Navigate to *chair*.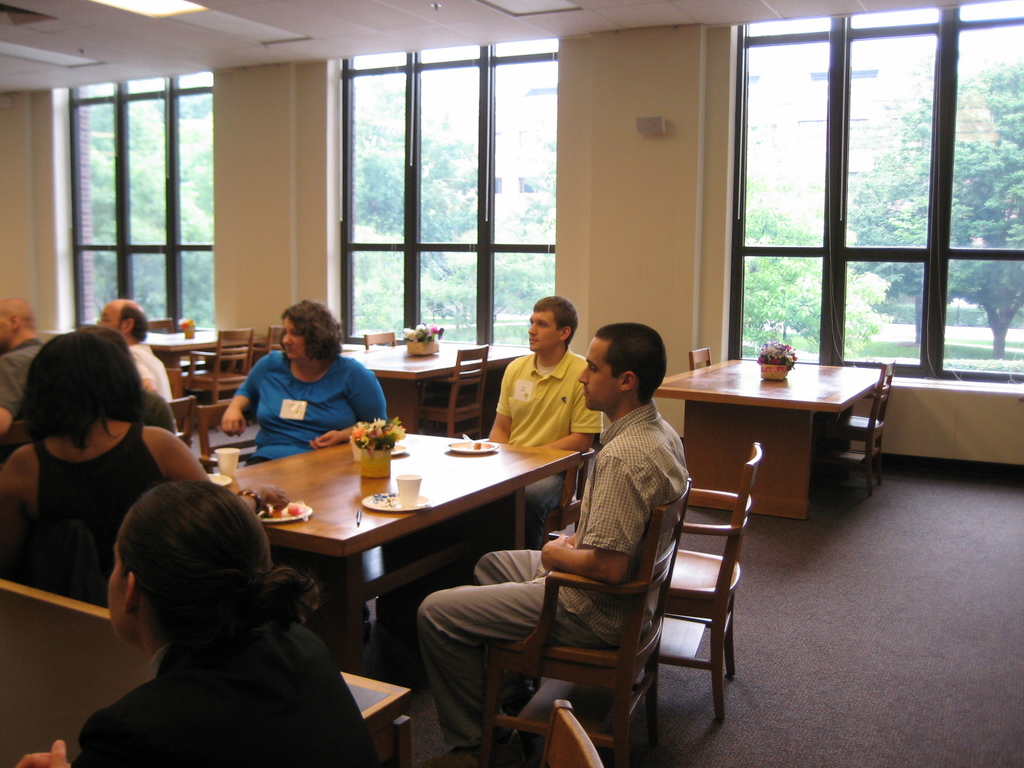
Navigation target: Rect(165, 394, 198, 461).
